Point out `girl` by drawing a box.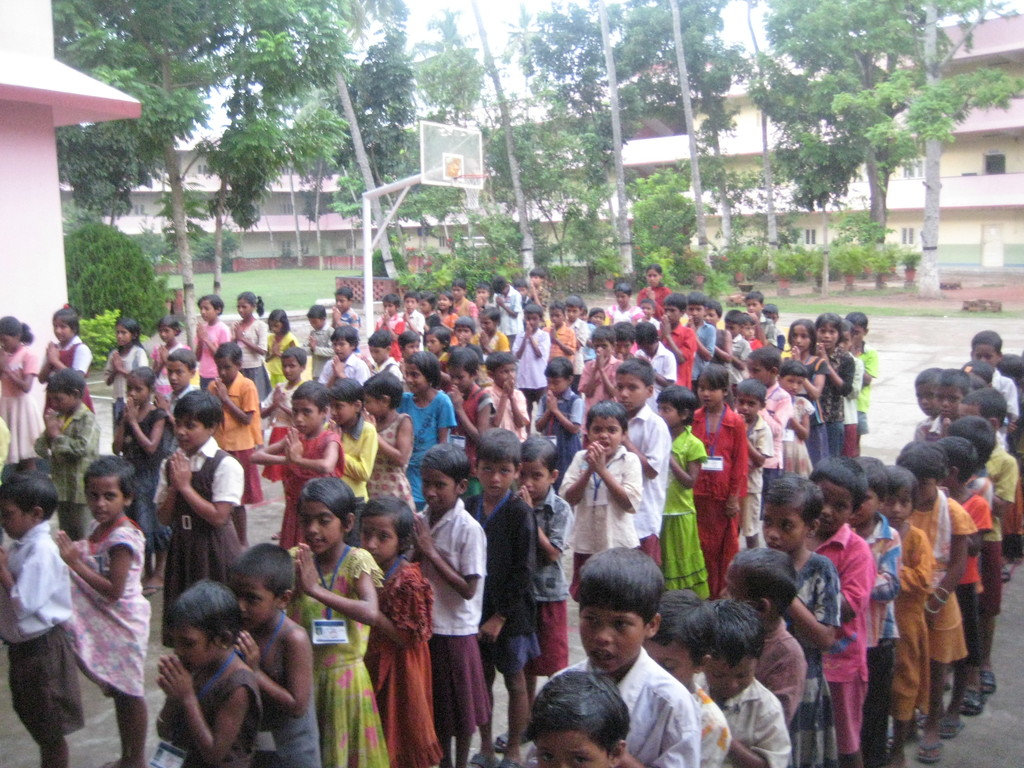
detection(641, 586, 730, 767).
